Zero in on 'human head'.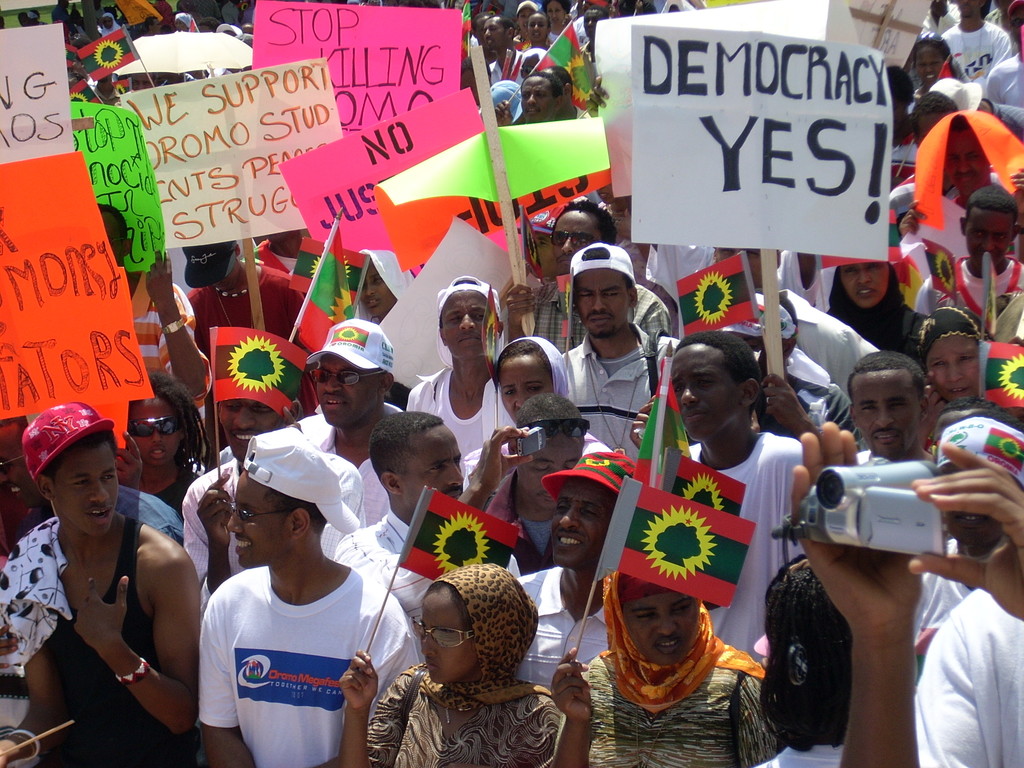
Zeroed in: <region>420, 563, 522, 684</region>.
